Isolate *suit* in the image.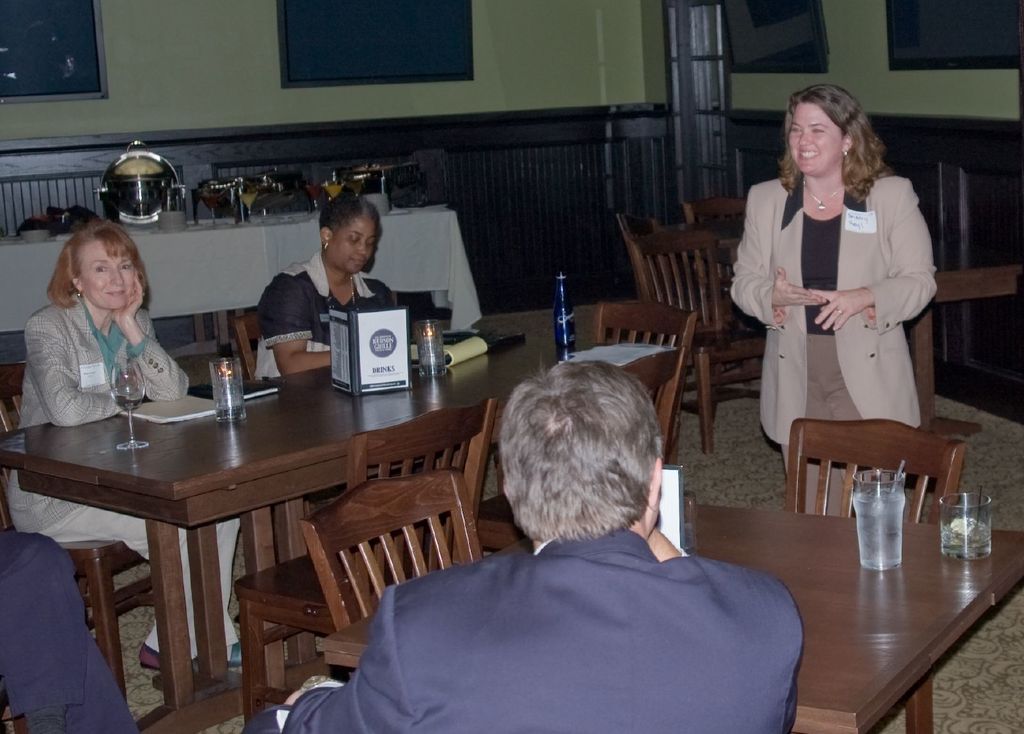
Isolated region: select_region(727, 172, 940, 518).
